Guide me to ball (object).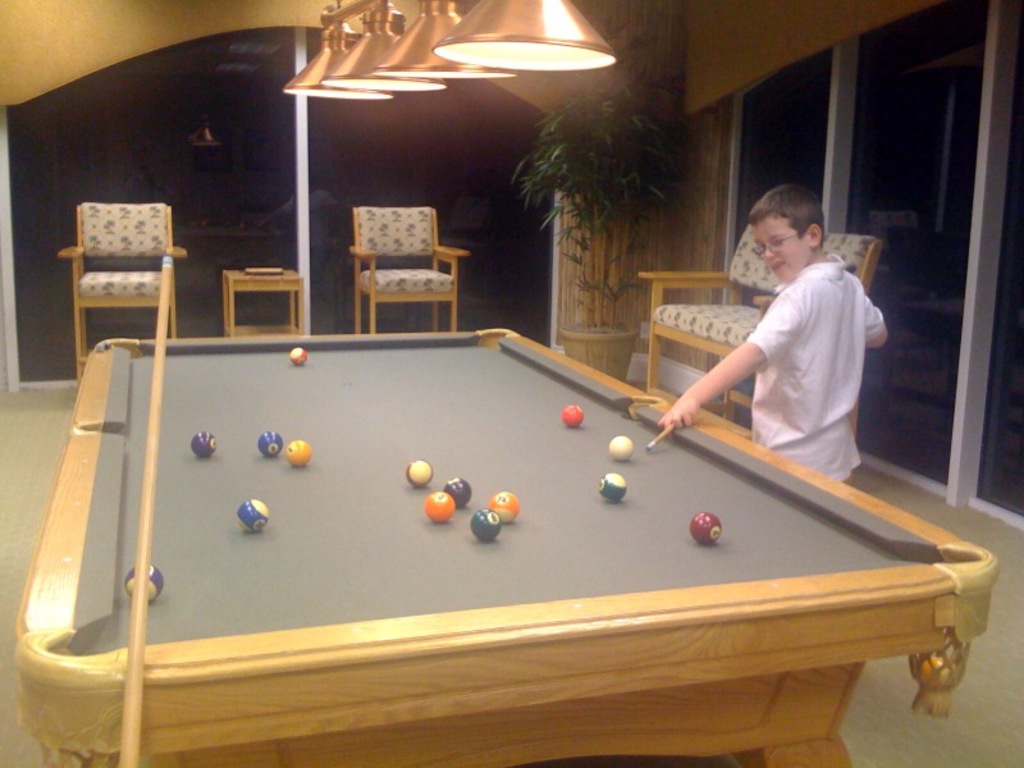
Guidance: [x1=422, y1=490, x2=456, y2=522].
